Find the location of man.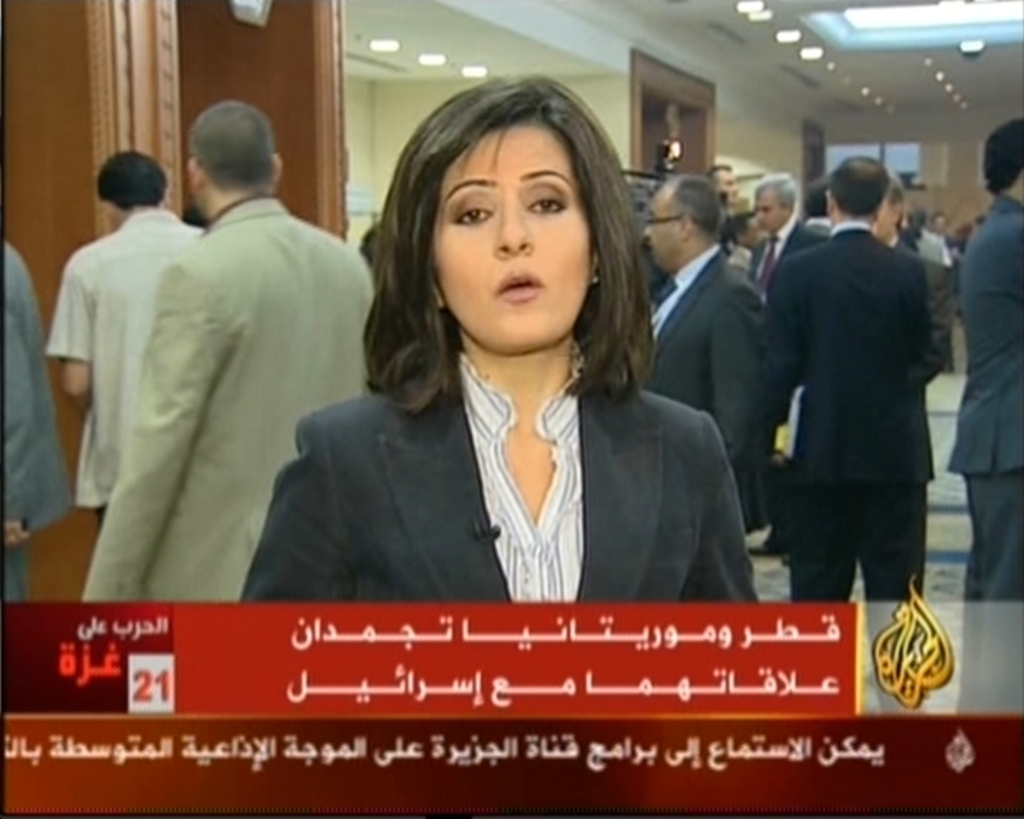
Location: [80, 101, 385, 601].
